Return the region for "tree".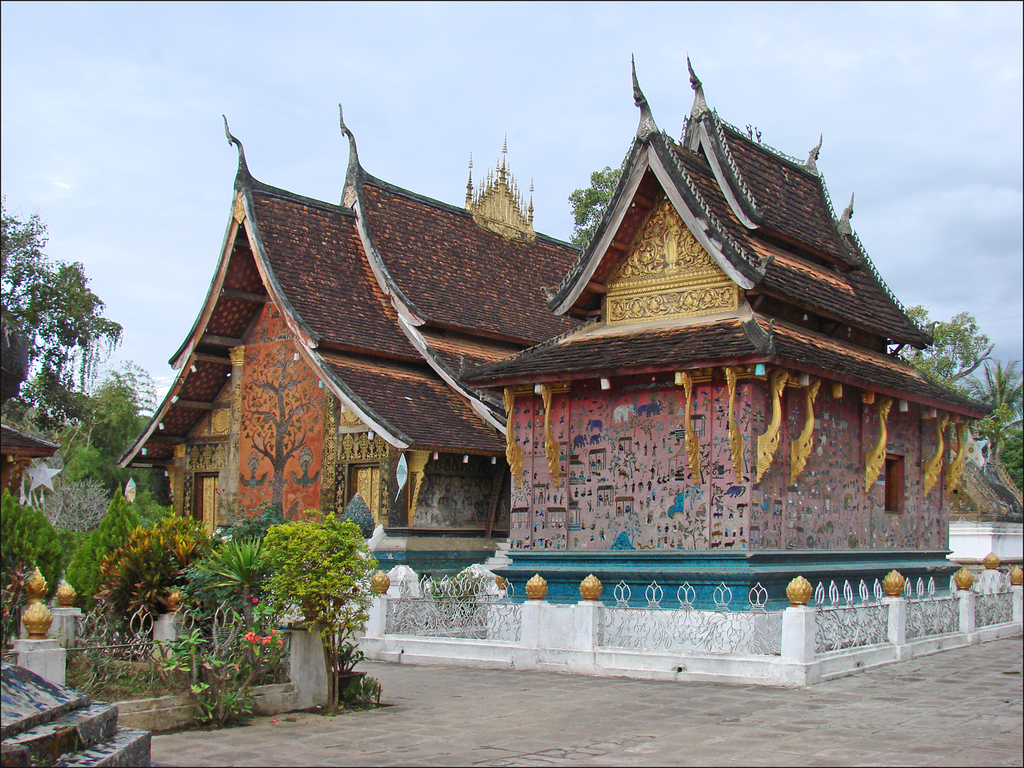
bbox=[9, 198, 39, 332].
